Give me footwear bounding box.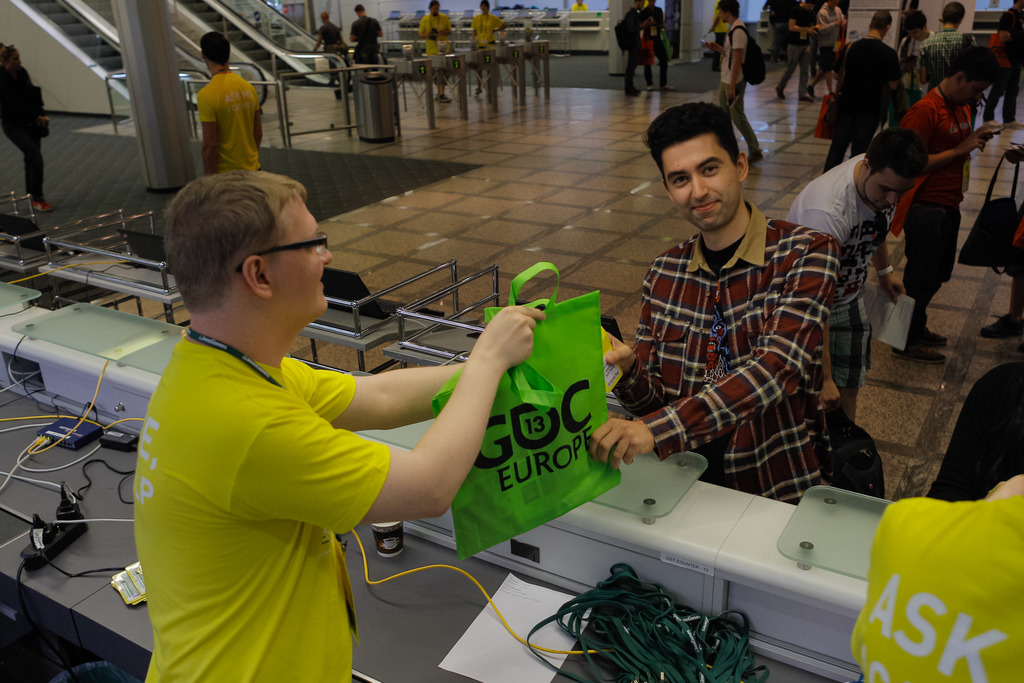
rect(436, 95, 452, 105).
